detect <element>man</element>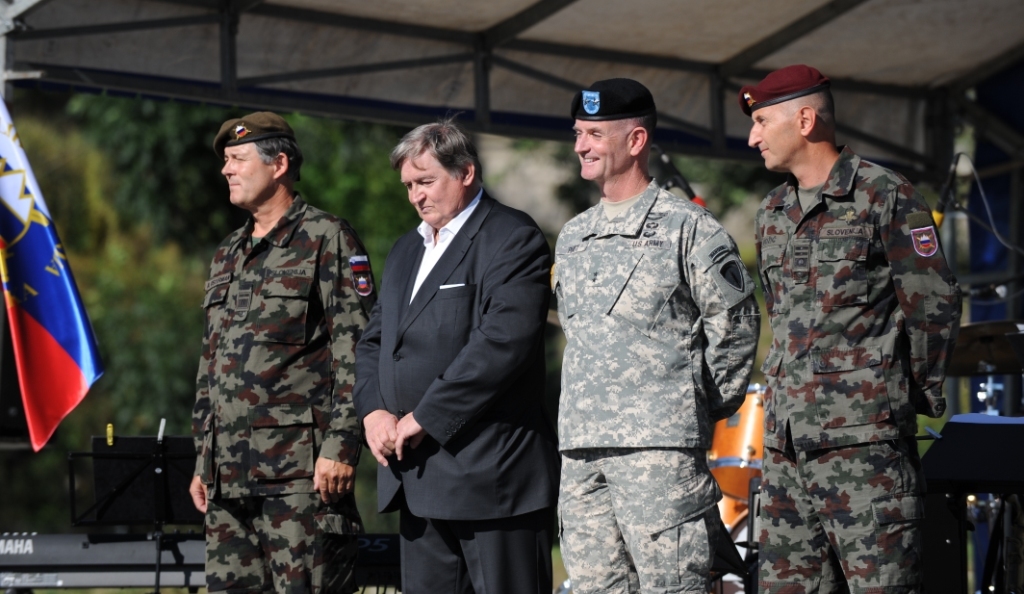
crop(345, 76, 562, 593)
